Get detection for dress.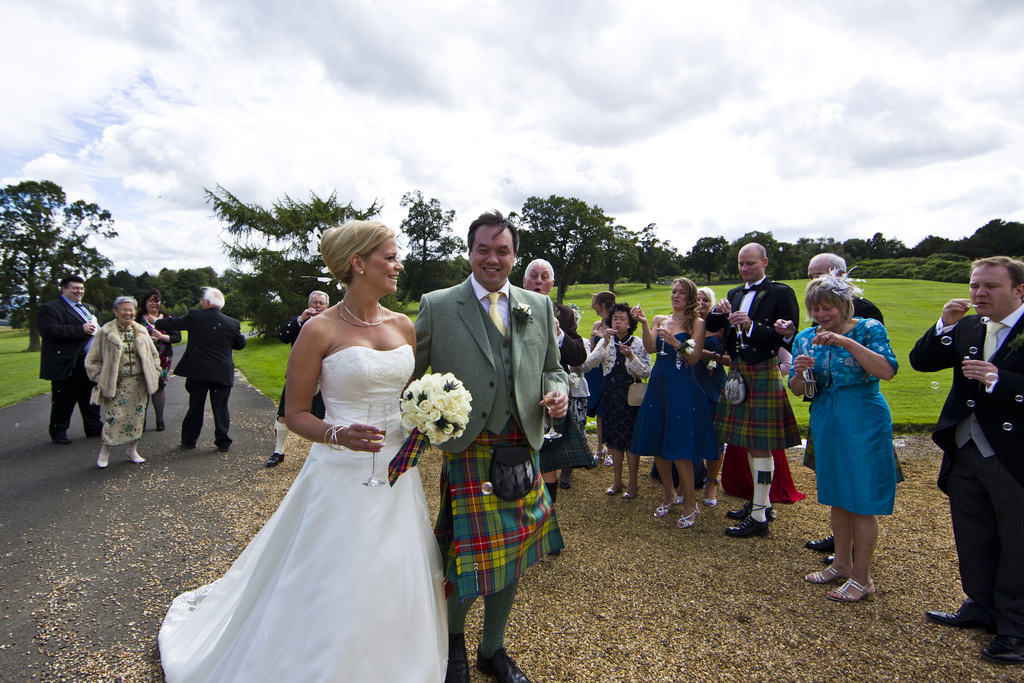
Detection: x1=626 y1=334 x2=719 y2=465.
